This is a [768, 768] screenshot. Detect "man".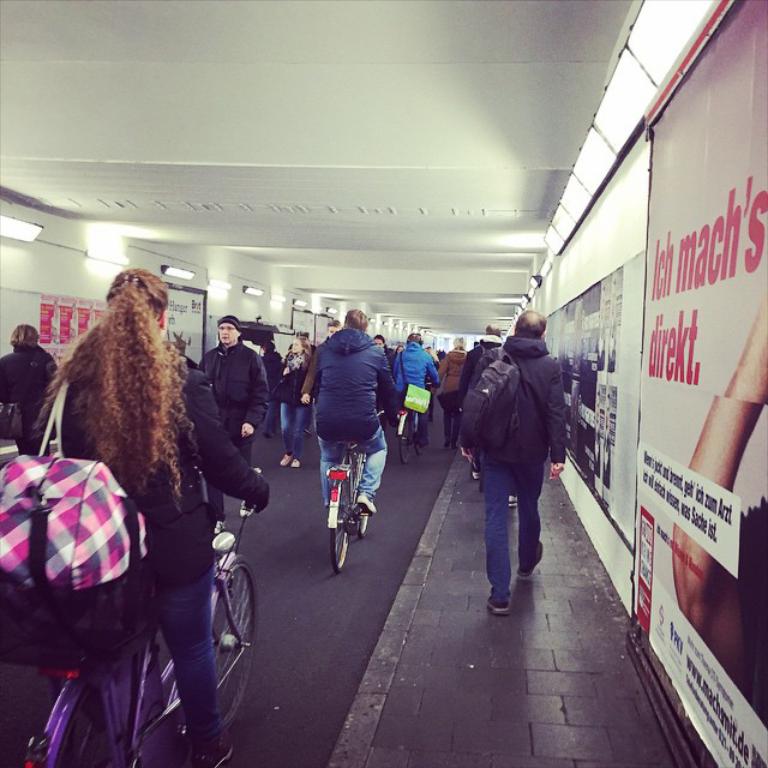
[451, 316, 588, 610].
